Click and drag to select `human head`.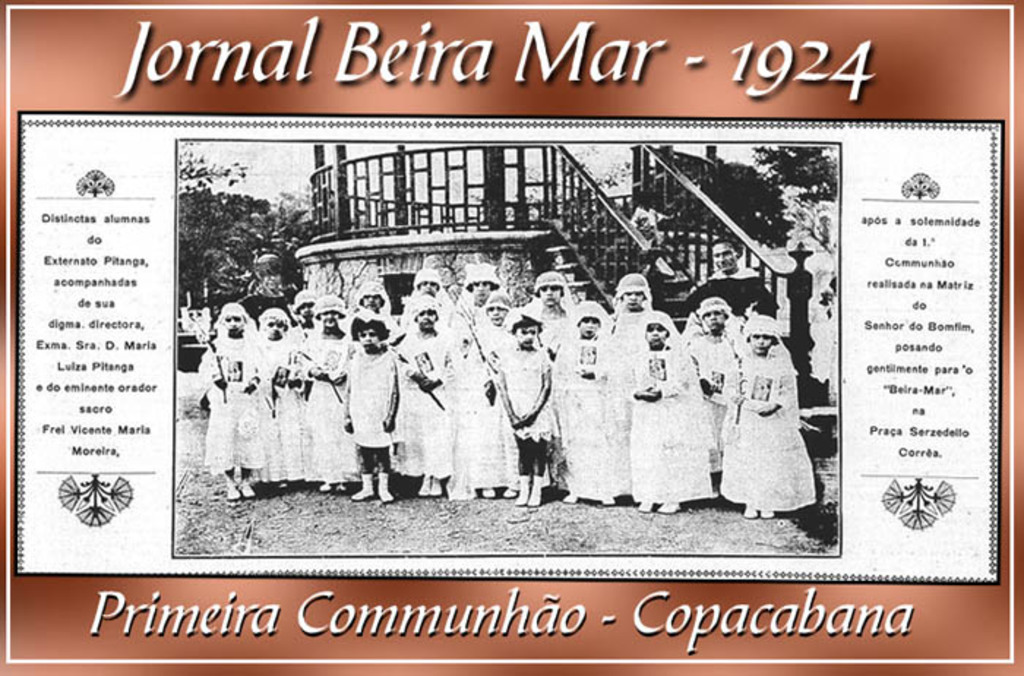
Selection: left=696, top=297, right=724, bottom=334.
